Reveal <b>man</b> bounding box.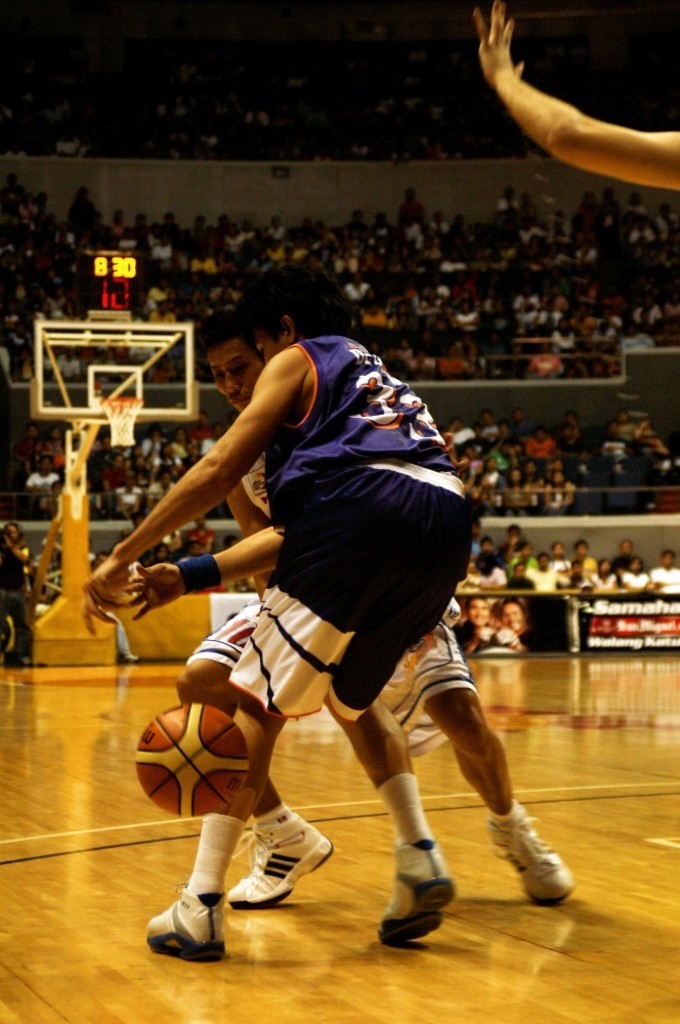
Revealed: <bbox>473, 0, 679, 189</bbox>.
